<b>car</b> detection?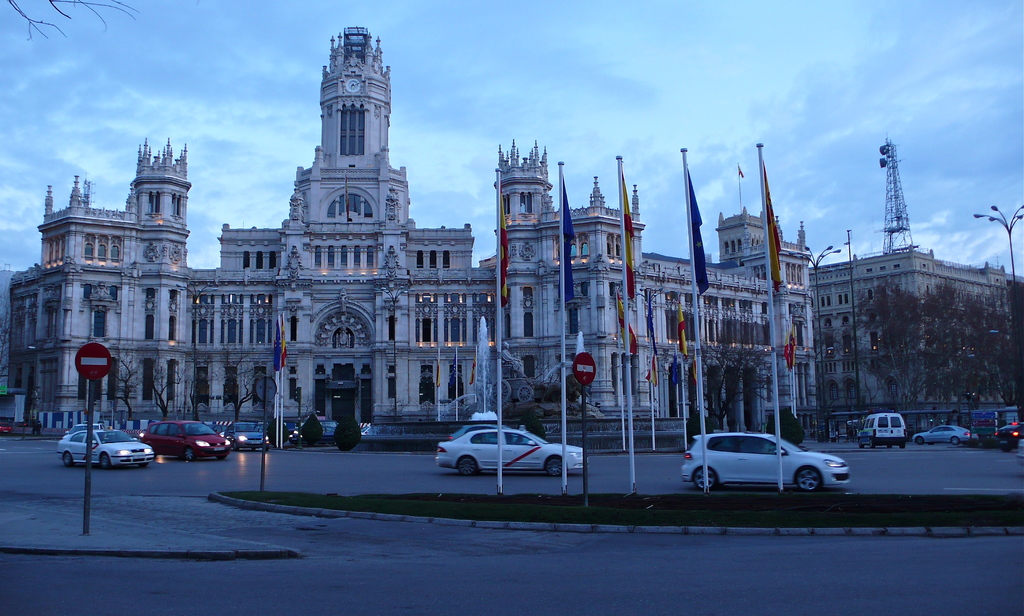
(289, 421, 346, 446)
